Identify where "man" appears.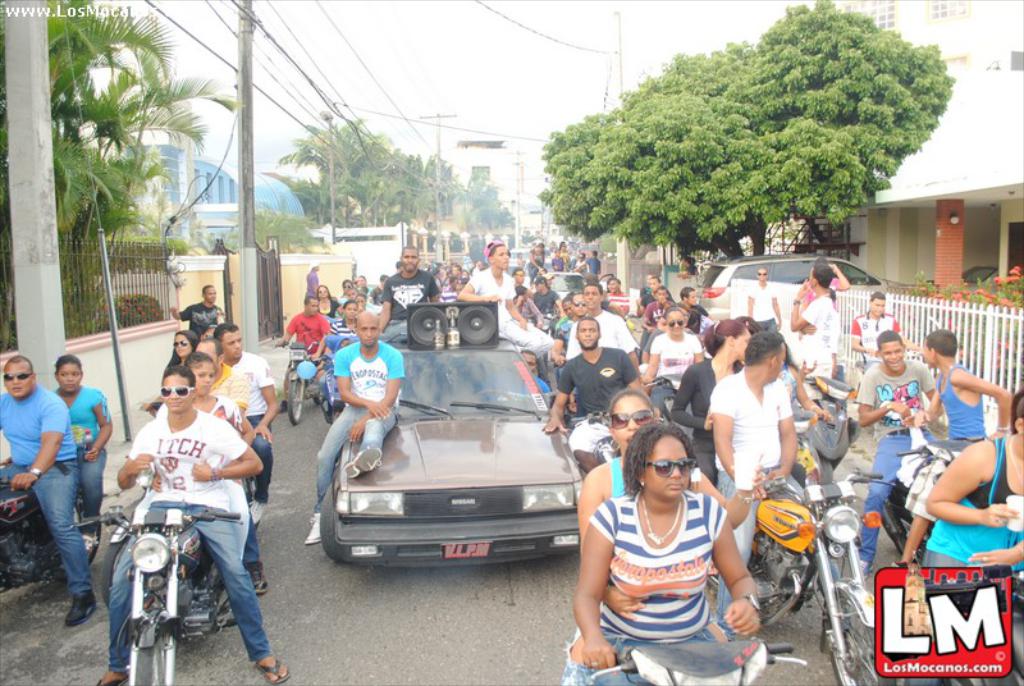
Appears at locate(88, 362, 291, 685).
